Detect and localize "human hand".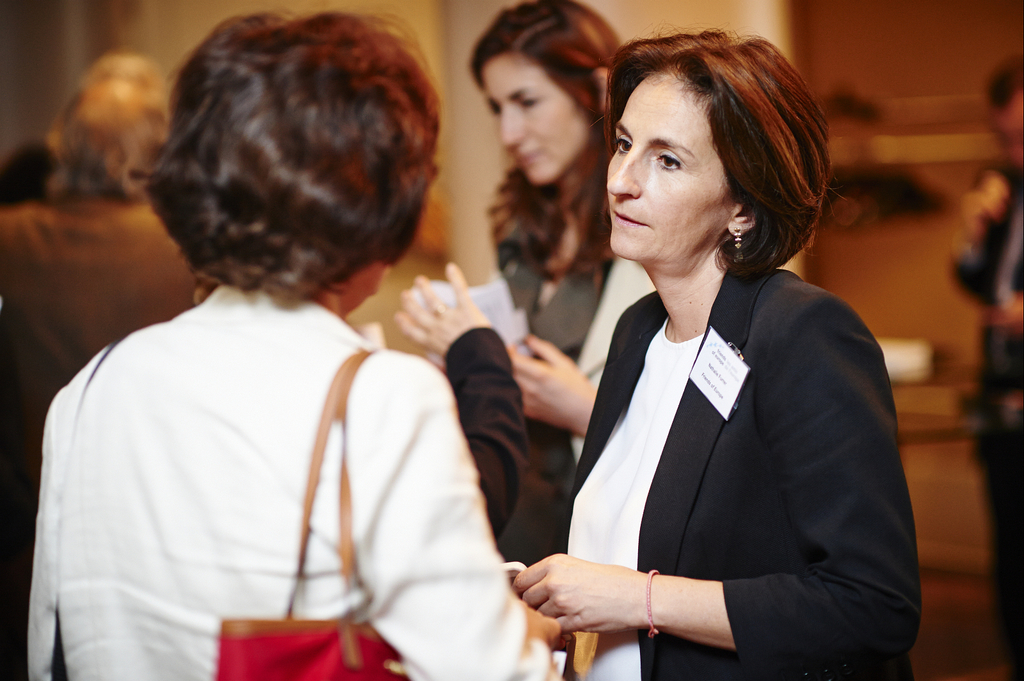
Localized at region(390, 260, 494, 357).
